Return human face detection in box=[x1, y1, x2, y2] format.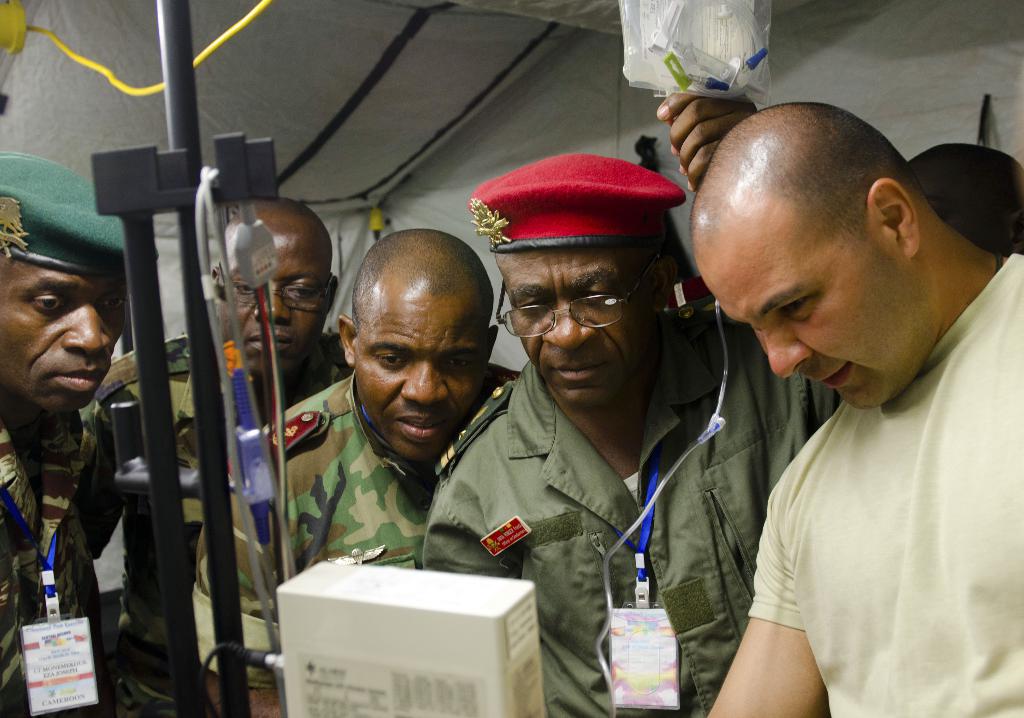
box=[215, 238, 329, 372].
